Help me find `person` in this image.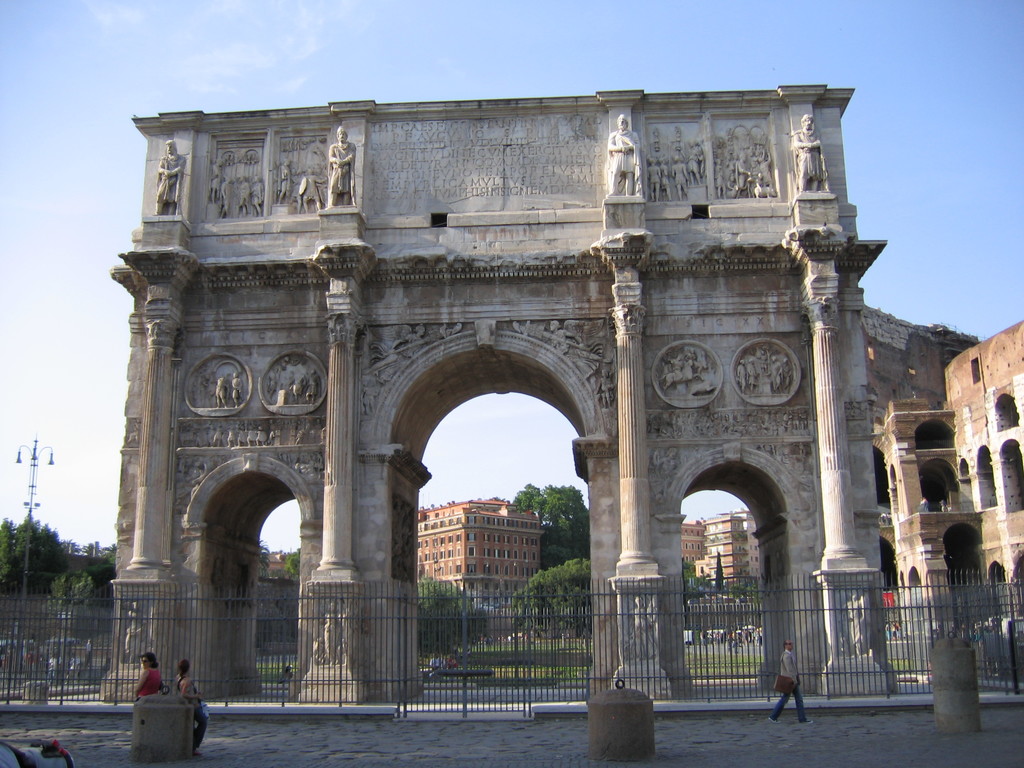
Found it: [66,651,83,687].
